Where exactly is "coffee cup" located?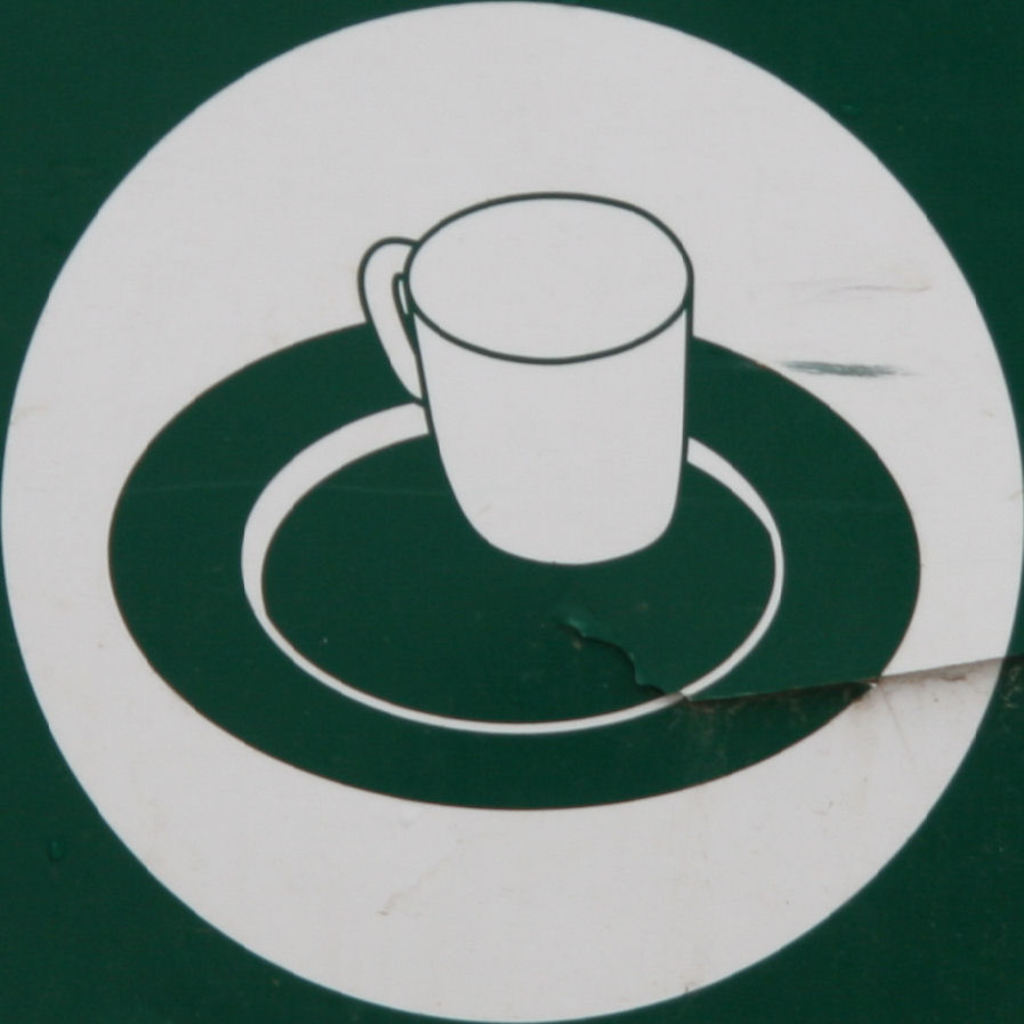
Its bounding box is {"x1": 356, "y1": 186, "x2": 696, "y2": 569}.
